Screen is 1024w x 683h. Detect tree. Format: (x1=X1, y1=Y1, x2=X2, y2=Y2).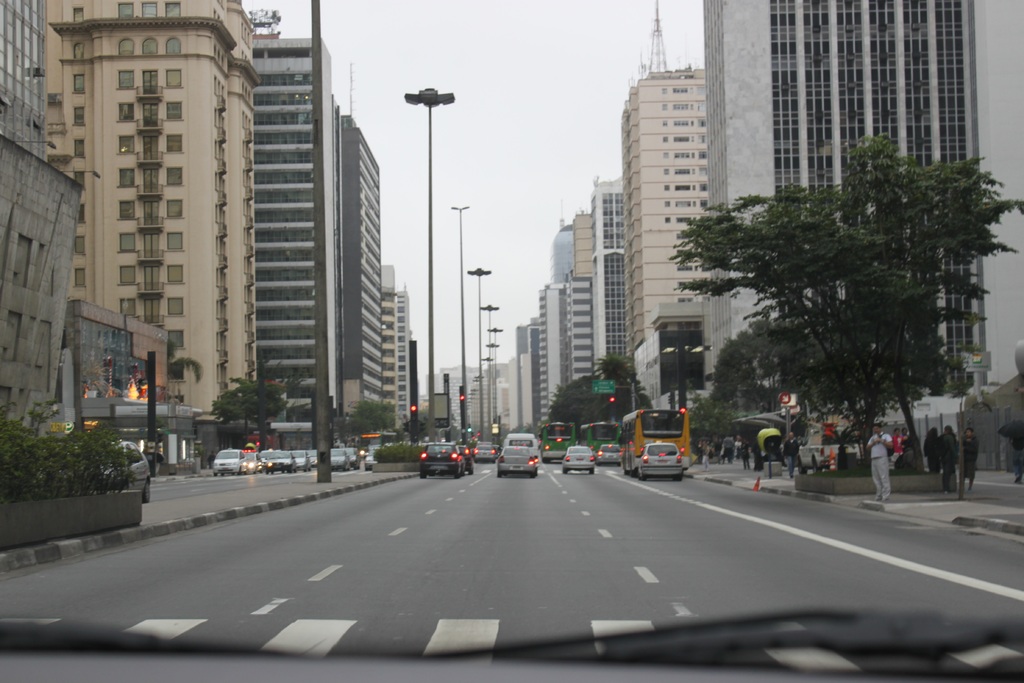
(x1=347, y1=397, x2=394, y2=444).
